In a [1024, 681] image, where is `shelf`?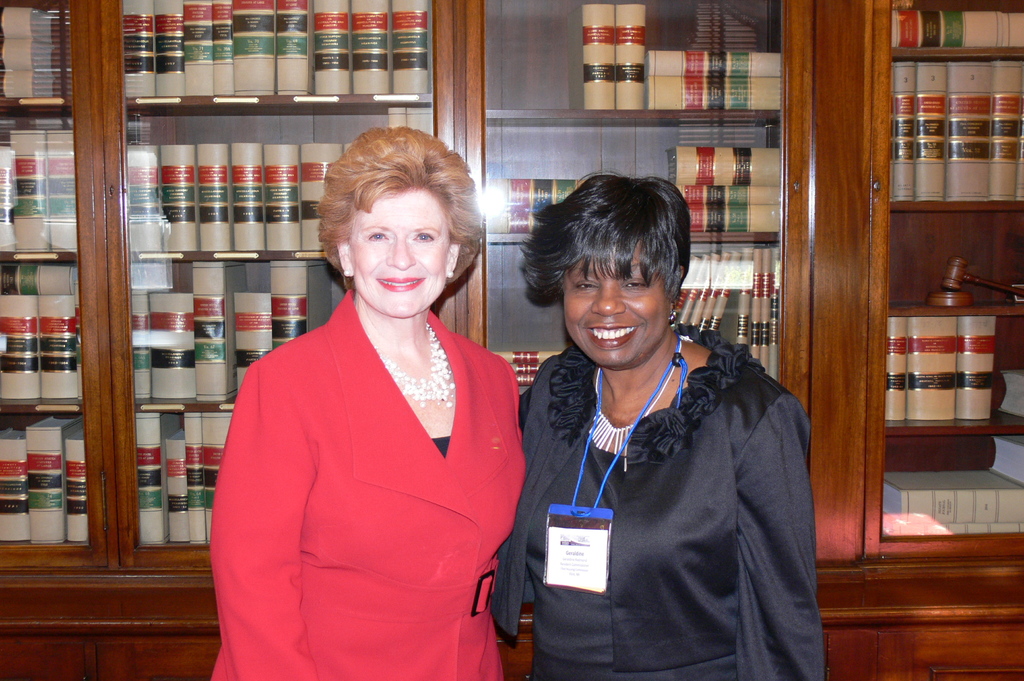
rect(0, 118, 88, 274).
